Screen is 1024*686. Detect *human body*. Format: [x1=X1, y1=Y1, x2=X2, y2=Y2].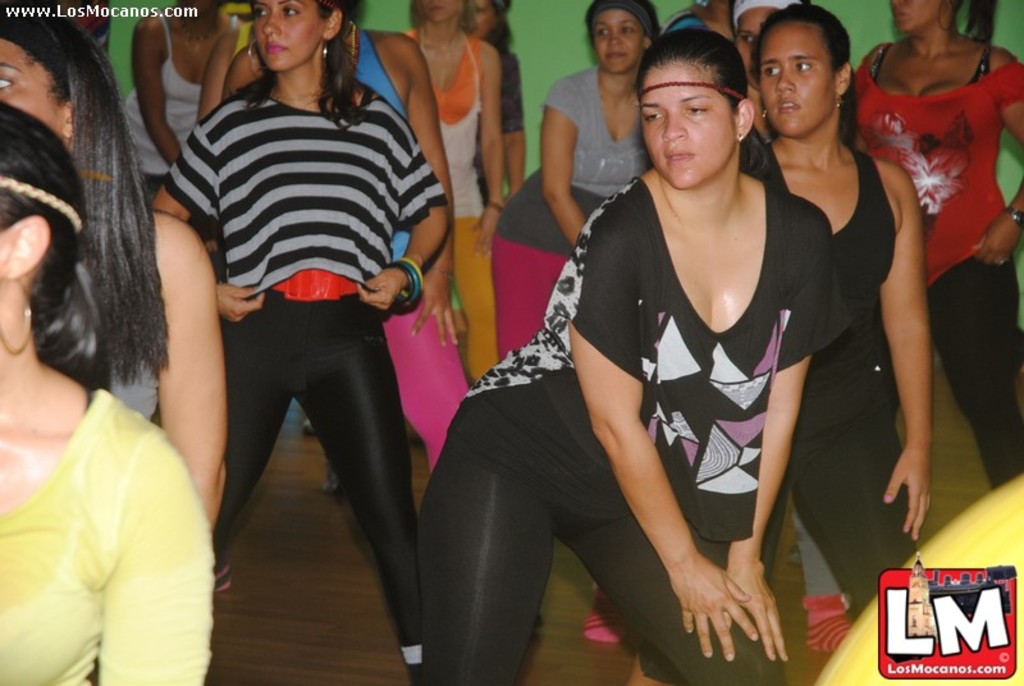
[x1=0, y1=0, x2=224, y2=578].
